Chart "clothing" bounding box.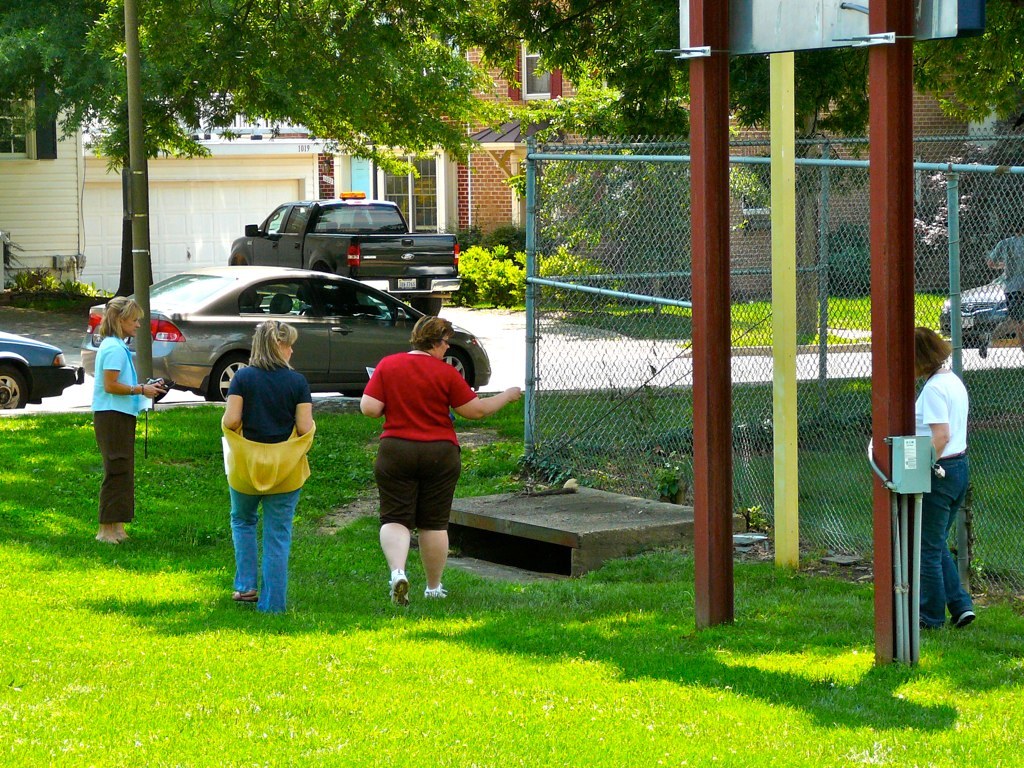
Charted: box(220, 361, 313, 612).
